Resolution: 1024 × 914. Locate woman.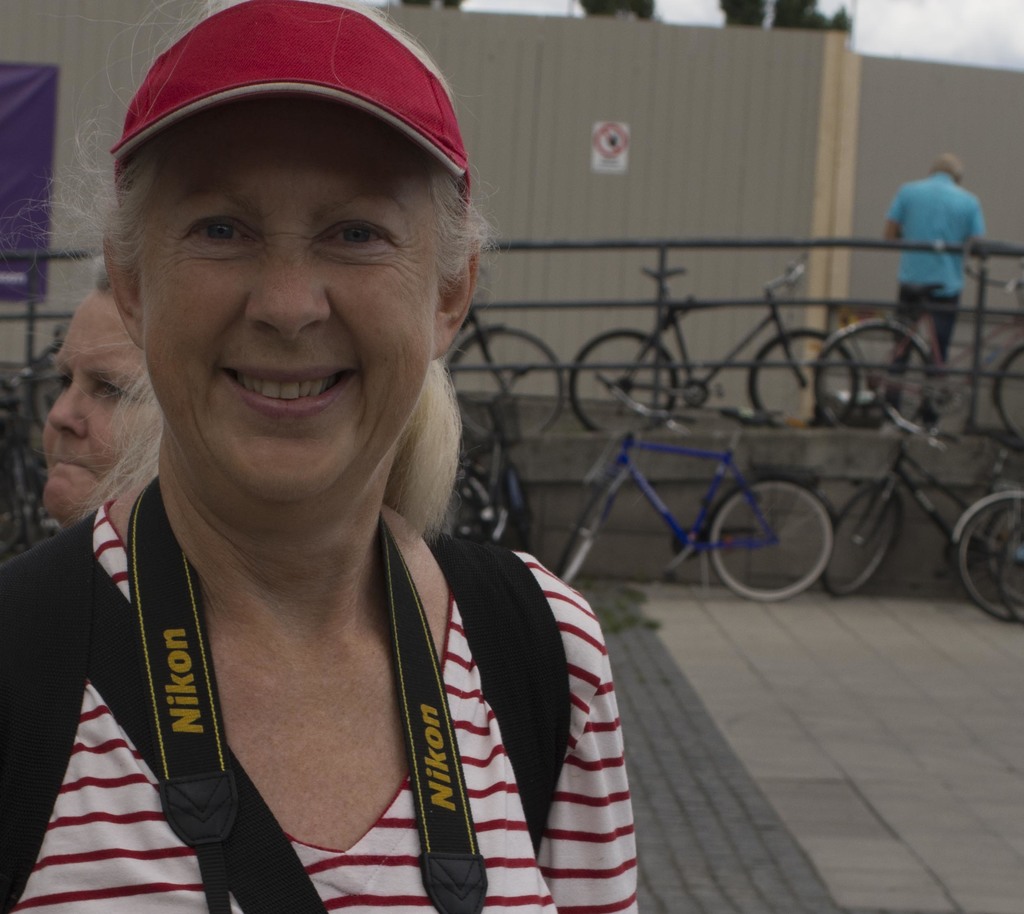
[38, 258, 461, 527].
